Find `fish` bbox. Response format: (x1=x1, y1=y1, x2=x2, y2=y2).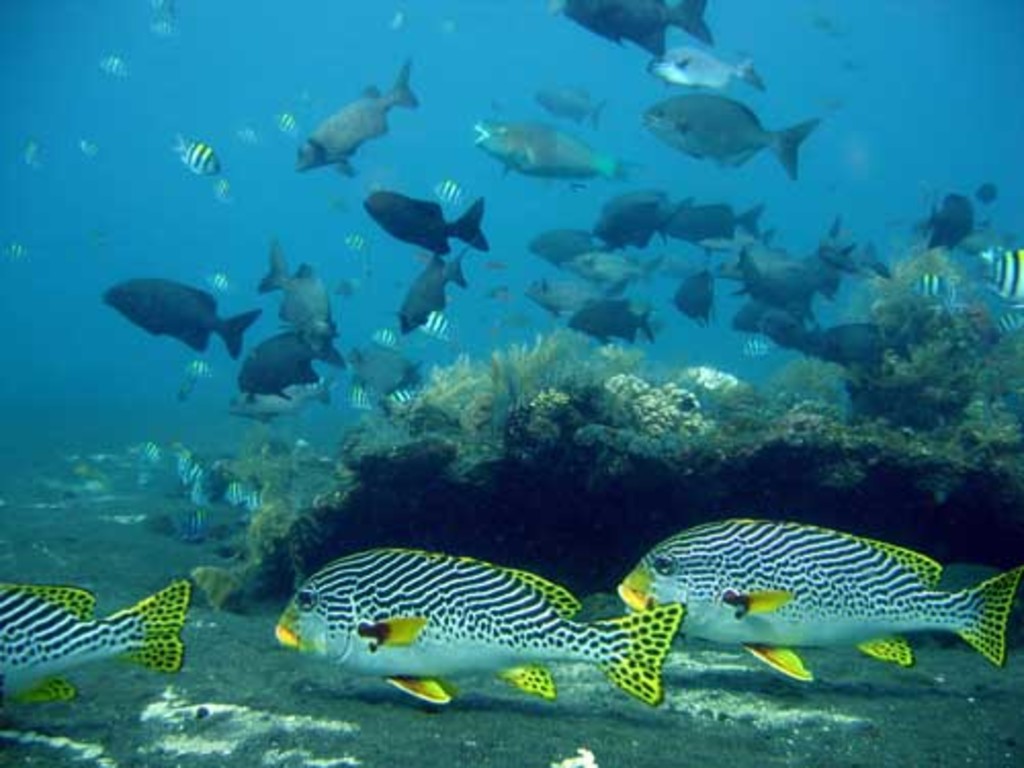
(x1=236, y1=326, x2=346, y2=399).
